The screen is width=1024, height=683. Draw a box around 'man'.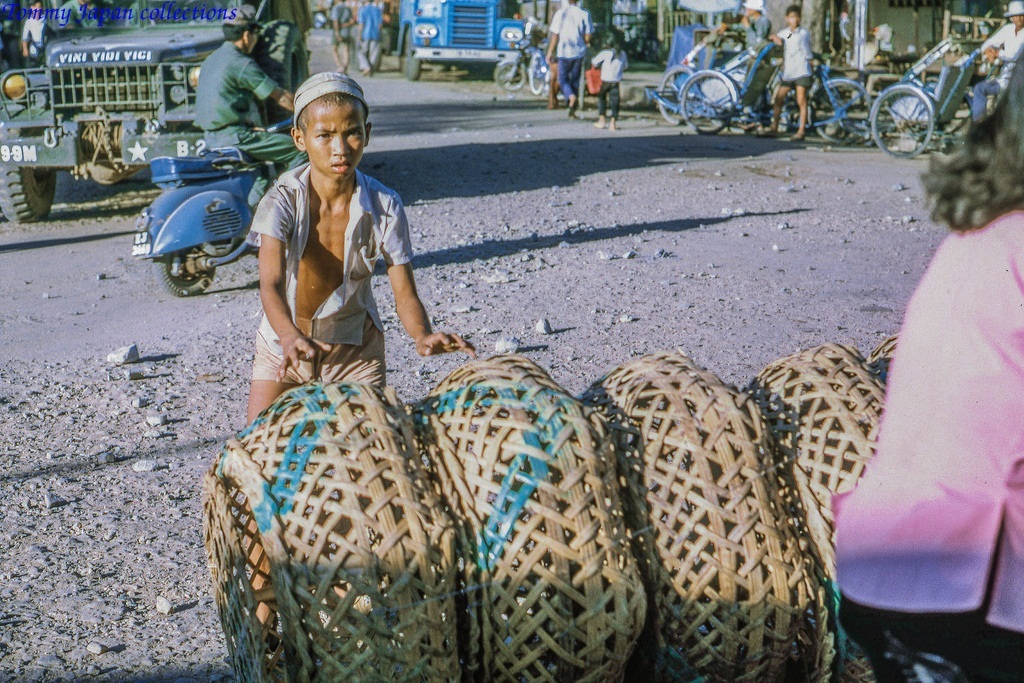
192 7 313 176.
